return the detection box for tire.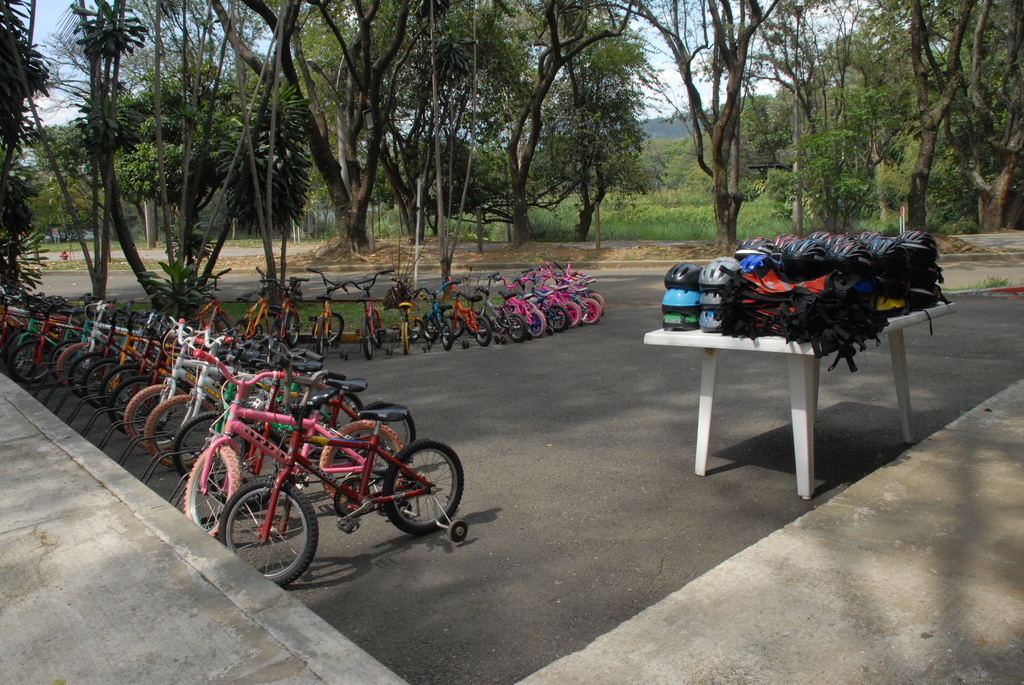
select_region(480, 307, 494, 336).
